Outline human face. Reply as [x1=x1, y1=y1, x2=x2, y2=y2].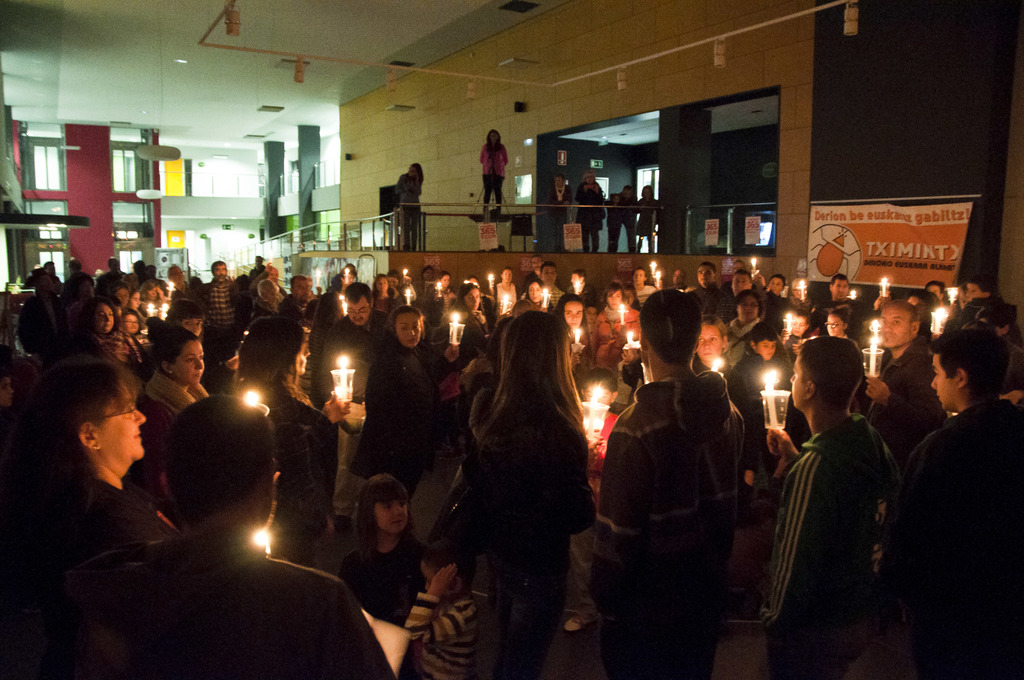
[x1=420, y1=560, x2=432, y2=591].
